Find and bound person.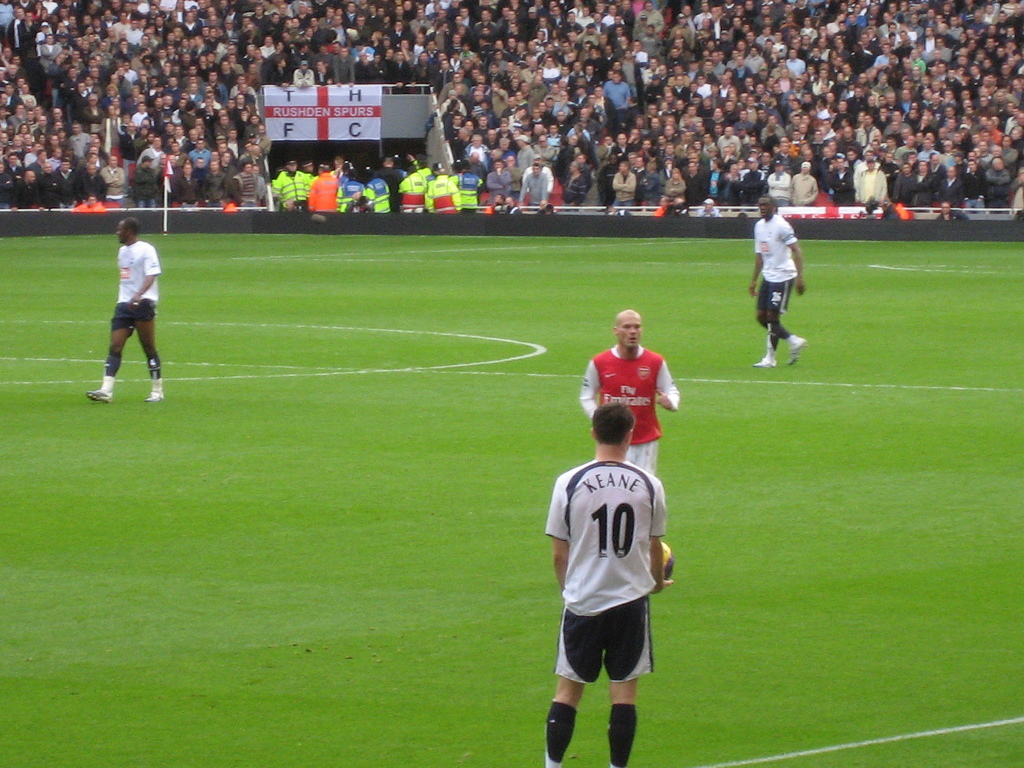
Bound: crop(85, 215, 166, 403).
